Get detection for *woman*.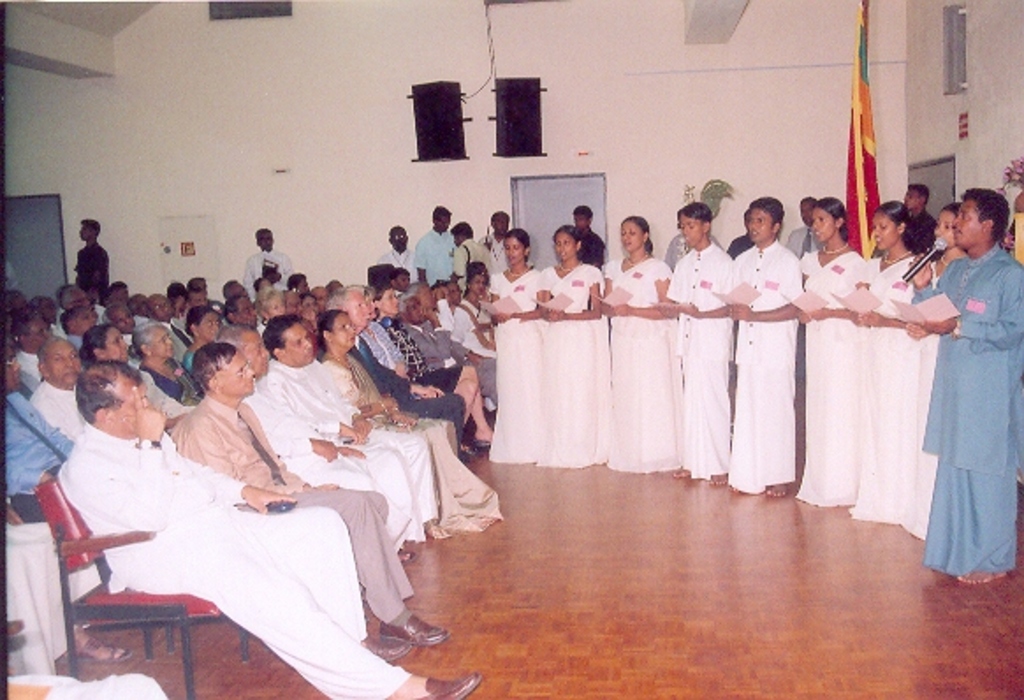
Detection: bbox=[461, 271, 501, 341].
